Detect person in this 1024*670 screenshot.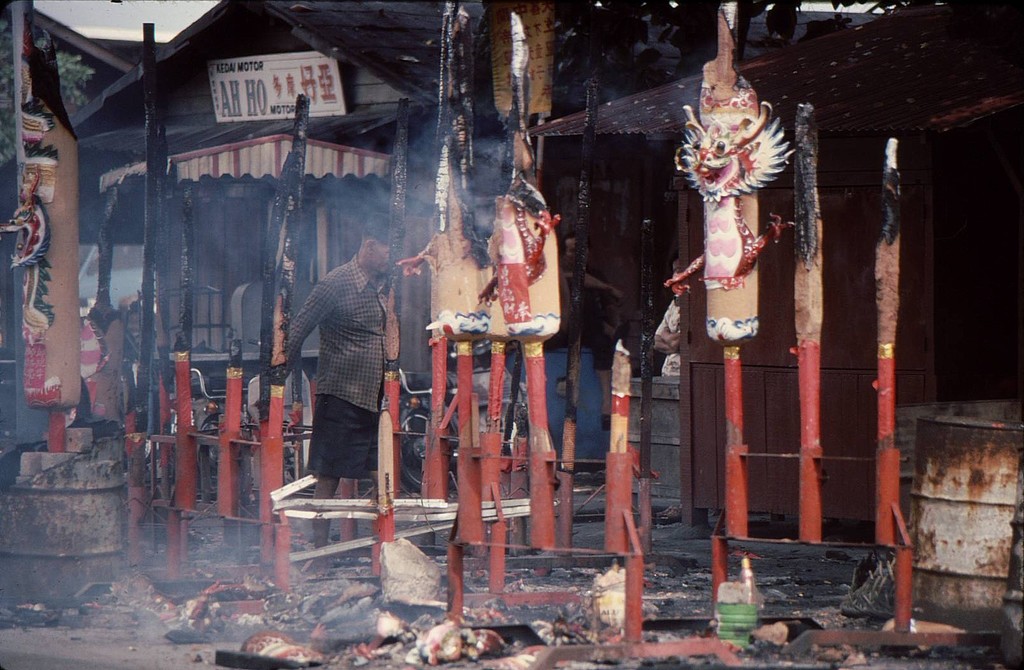
Detection: (272, 206, 411, 583).
